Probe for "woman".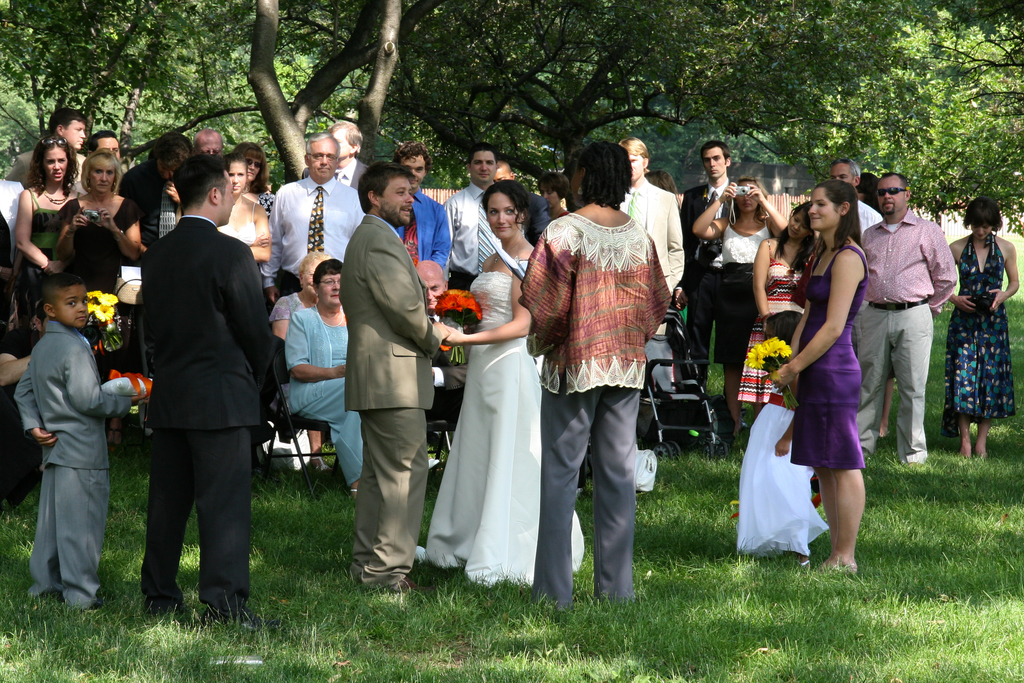
Probe result: 690, 173, 788, 434.
